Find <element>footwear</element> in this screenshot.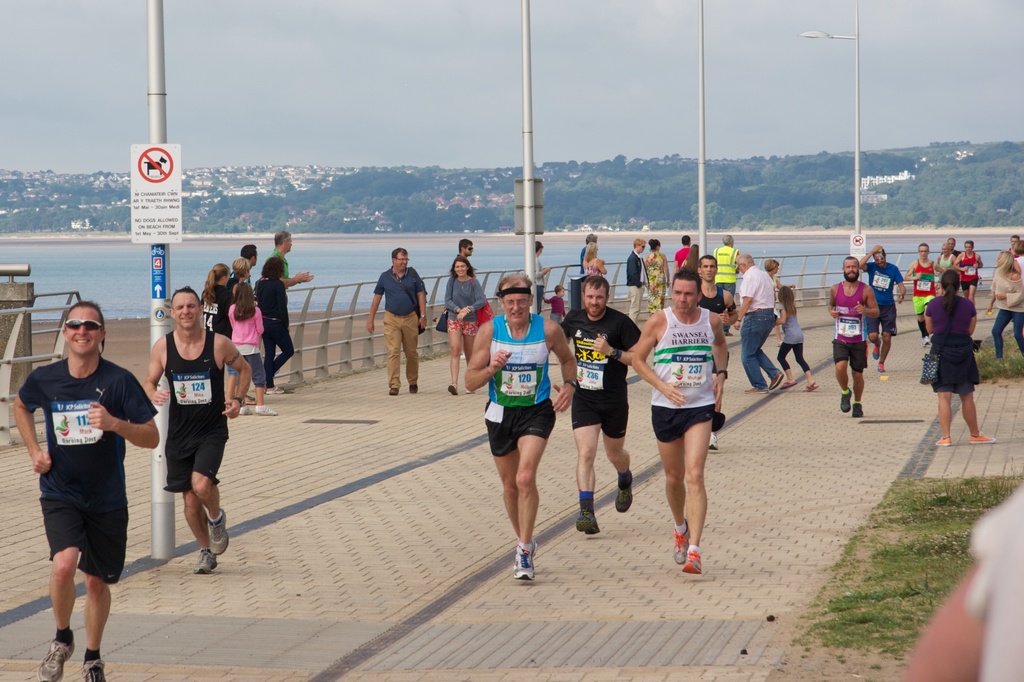
The bounding box for <element>footwear</element> is bbox=(84, 657, 106, 681).
